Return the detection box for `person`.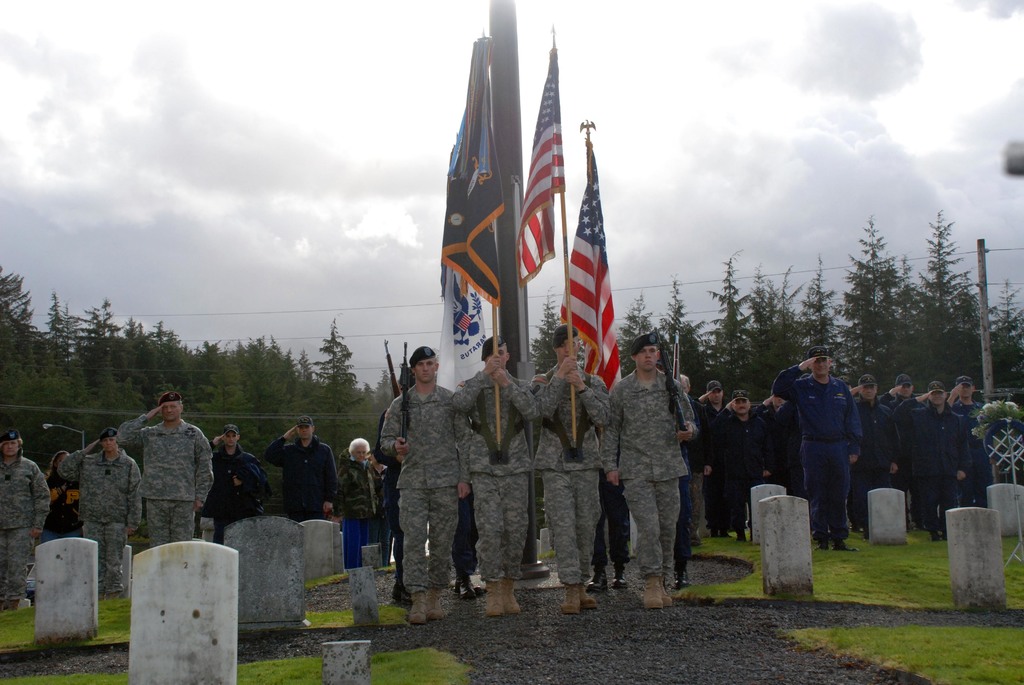
375:346:475:622.
